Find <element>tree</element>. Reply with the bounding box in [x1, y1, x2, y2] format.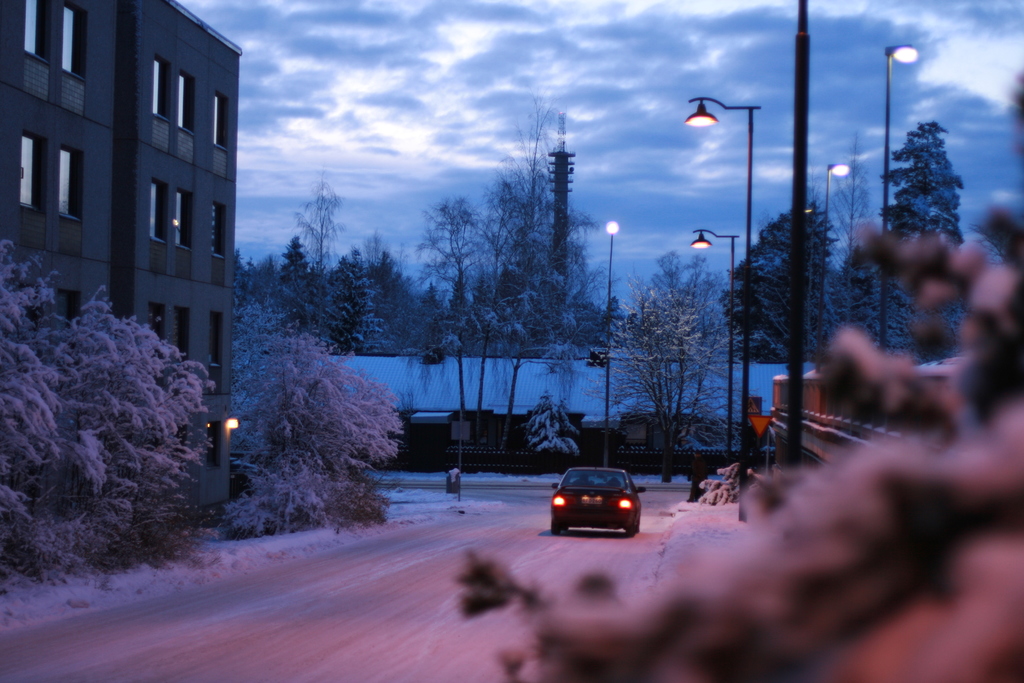
[612, 297, 726, 464].
